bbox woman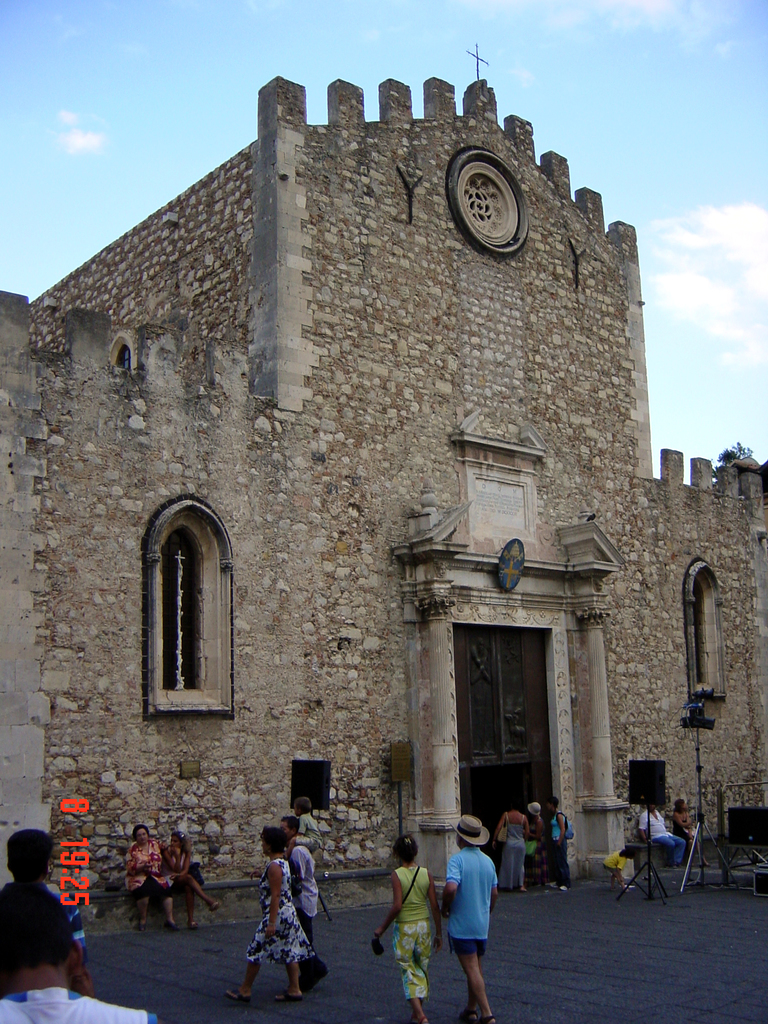
locate(546, 796, 576, 895)
